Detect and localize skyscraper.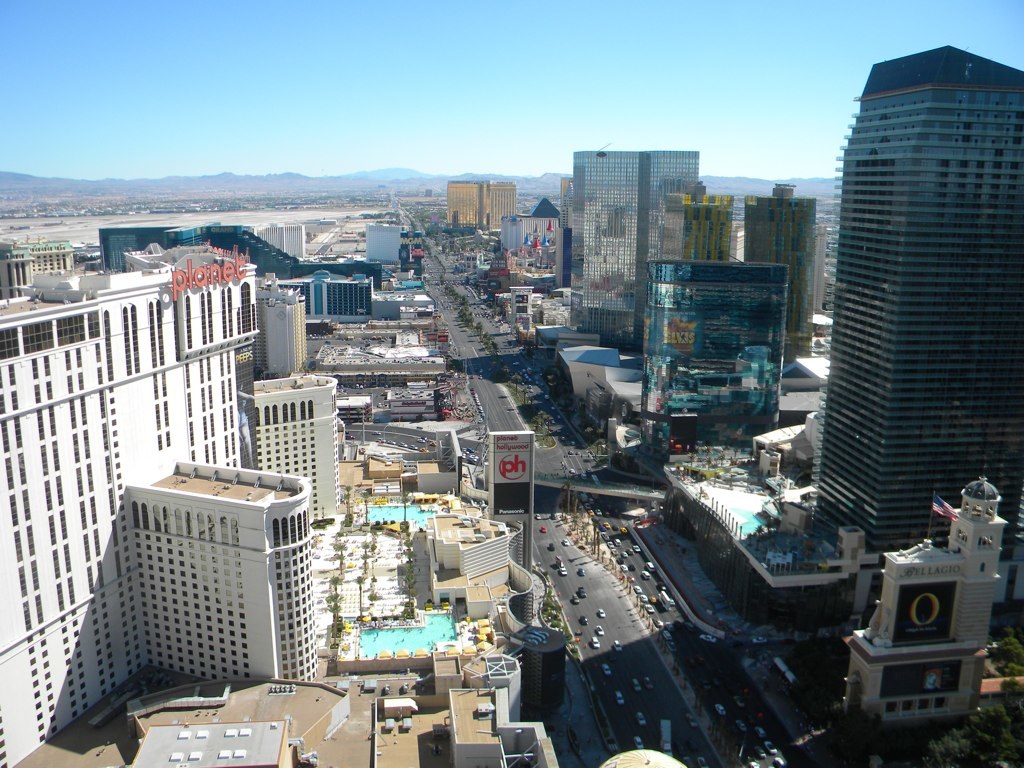
Localized at <box>814,27,1013,555</box>.
